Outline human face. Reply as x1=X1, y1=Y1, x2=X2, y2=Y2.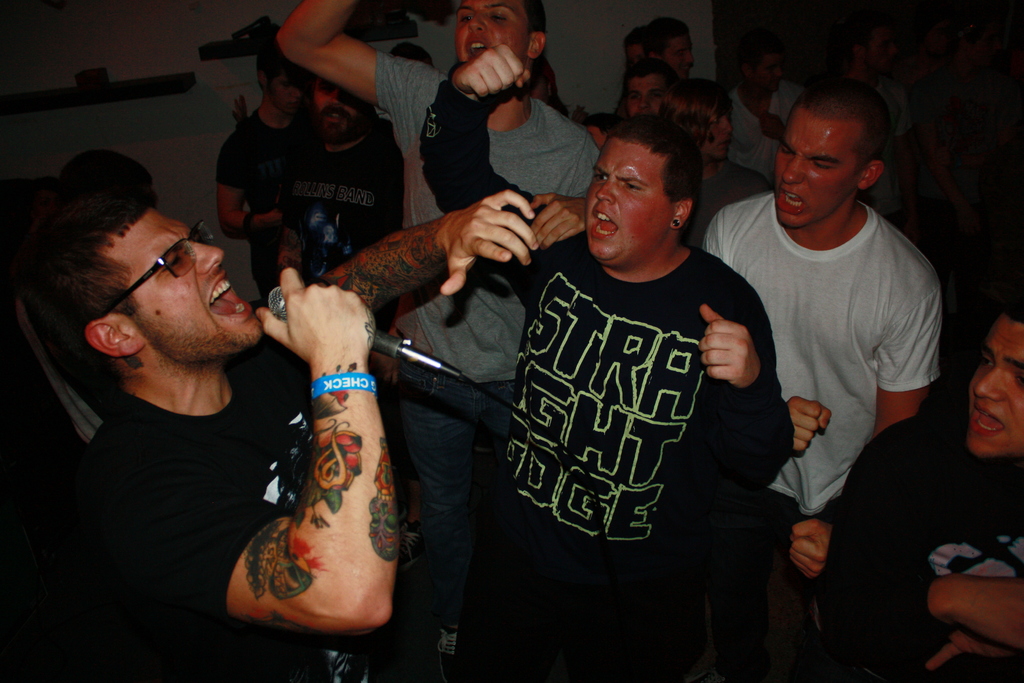
x1=311, y1=72, x2=365, y2=142.
